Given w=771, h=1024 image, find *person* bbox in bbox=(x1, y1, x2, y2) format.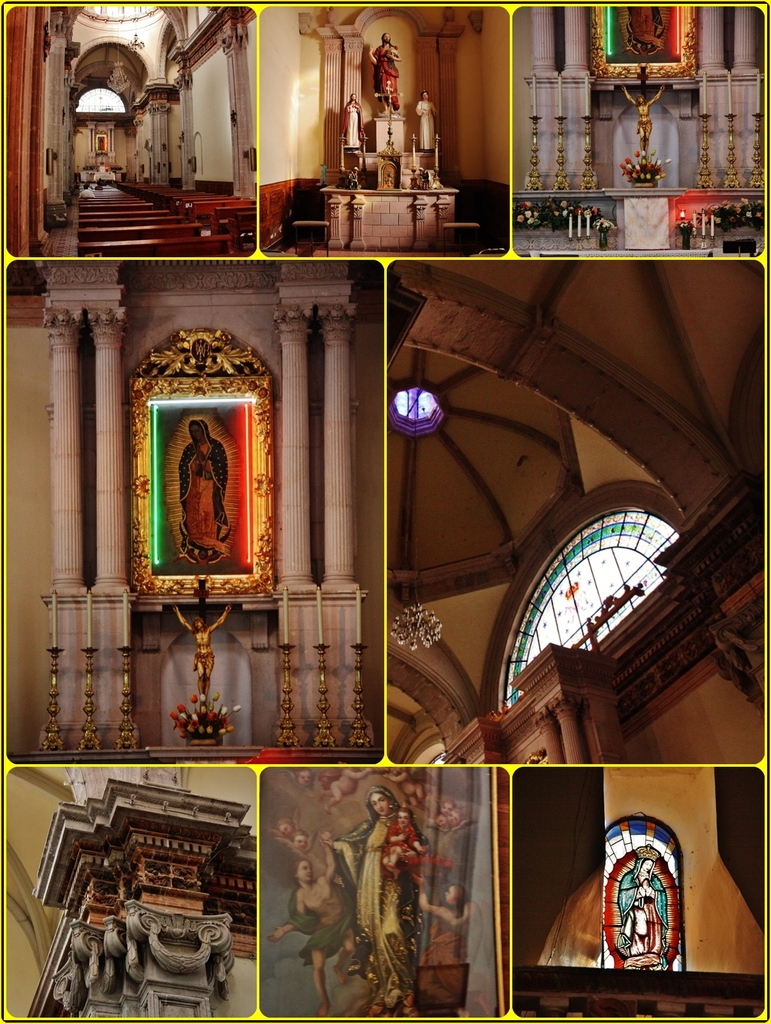
bbox=(368, 44, 399, 117).
